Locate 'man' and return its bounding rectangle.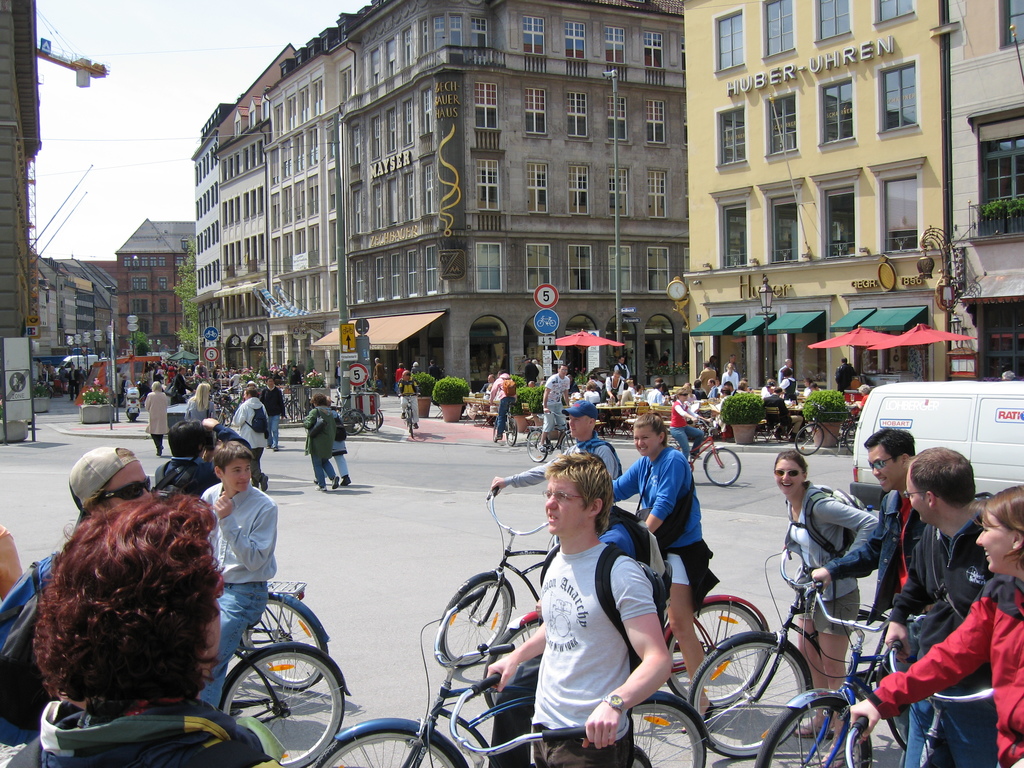
(x1=6, y1=487, x2=285, y2=767).
